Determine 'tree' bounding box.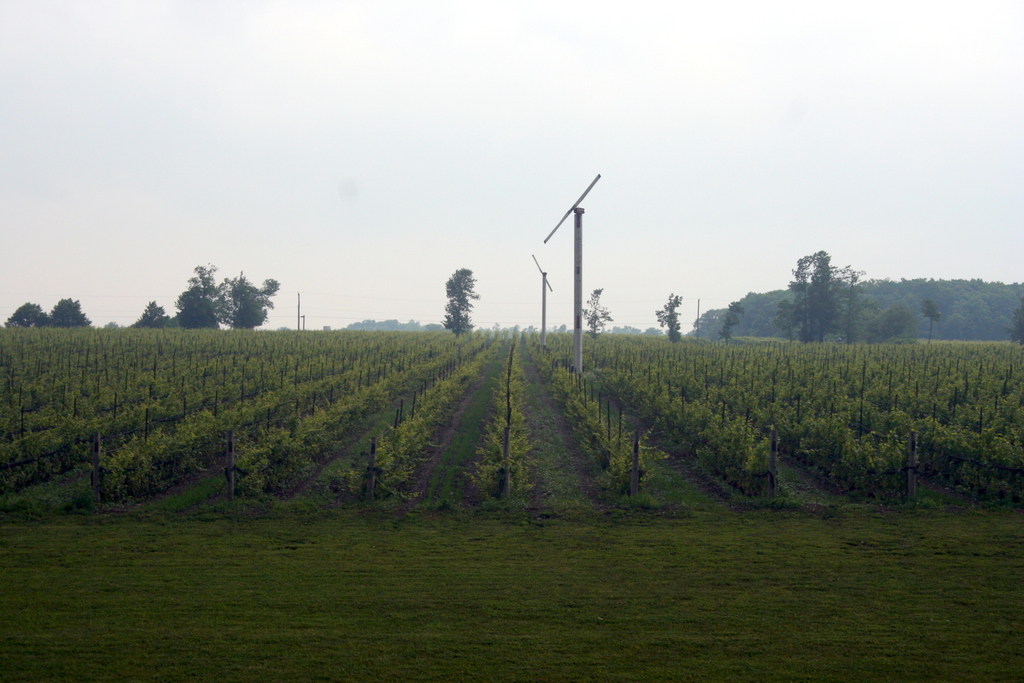
Determined: 766 247 863 350.
